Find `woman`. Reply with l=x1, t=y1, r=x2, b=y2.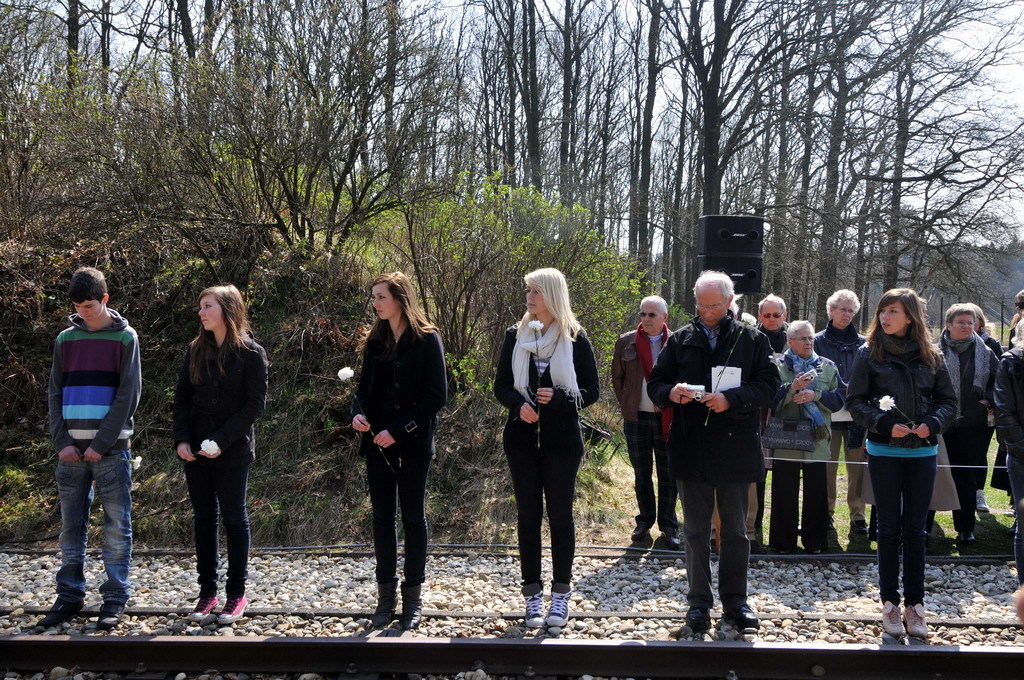
l=844, t=286, r=956, b=646.
